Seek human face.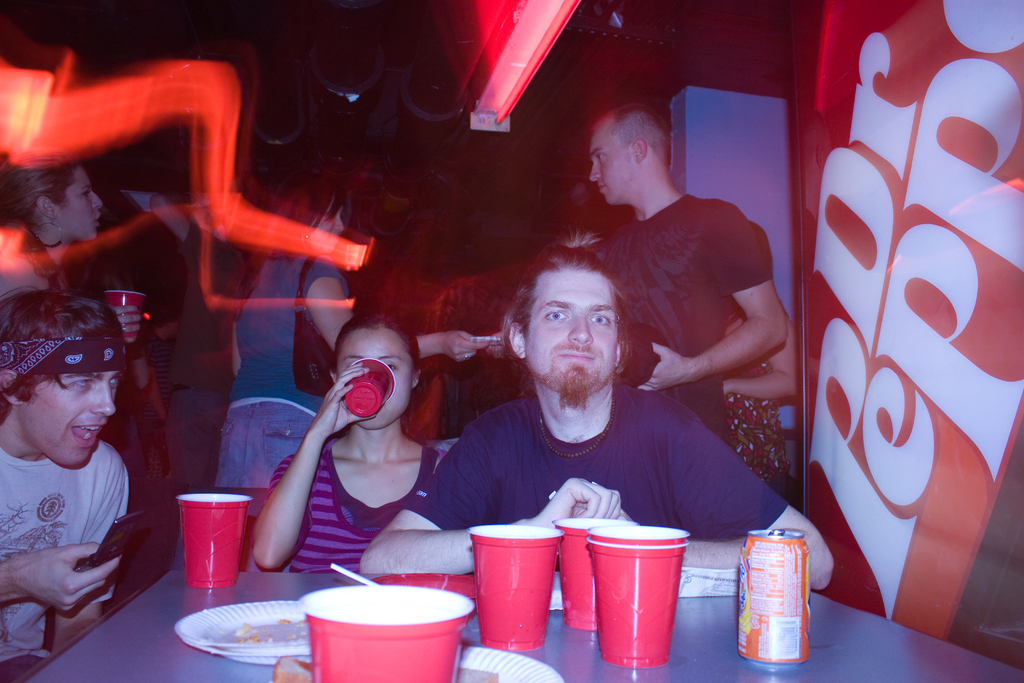
[left=20, top=363, right=119, bottom=463].
